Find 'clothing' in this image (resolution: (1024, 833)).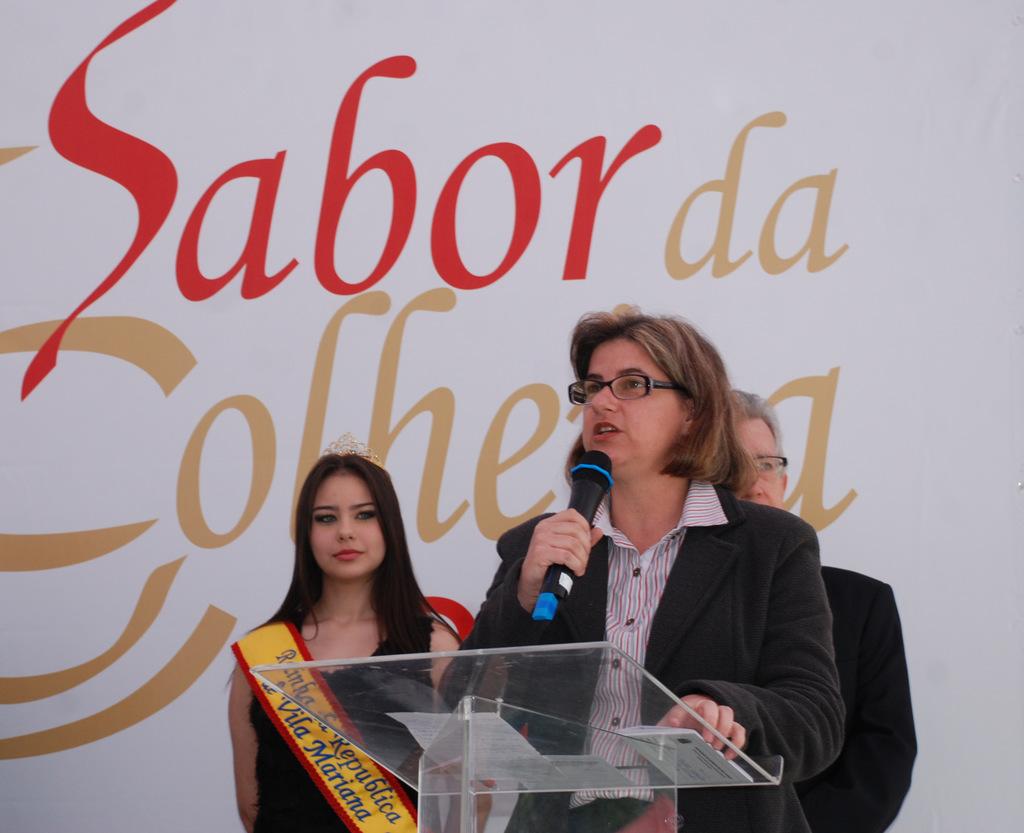
814:557:911:821.
